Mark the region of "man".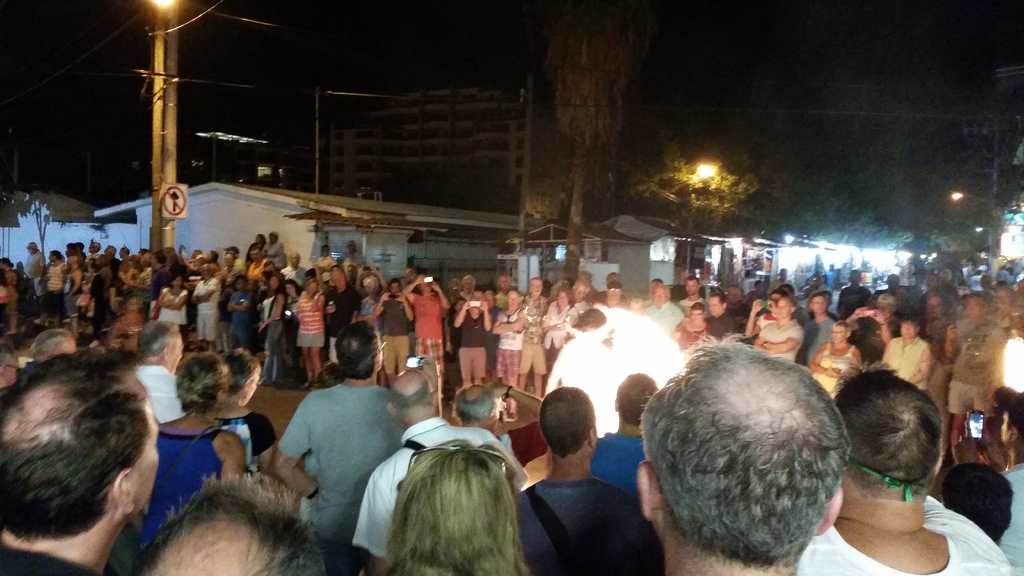
Region: (602,282,621,307).
